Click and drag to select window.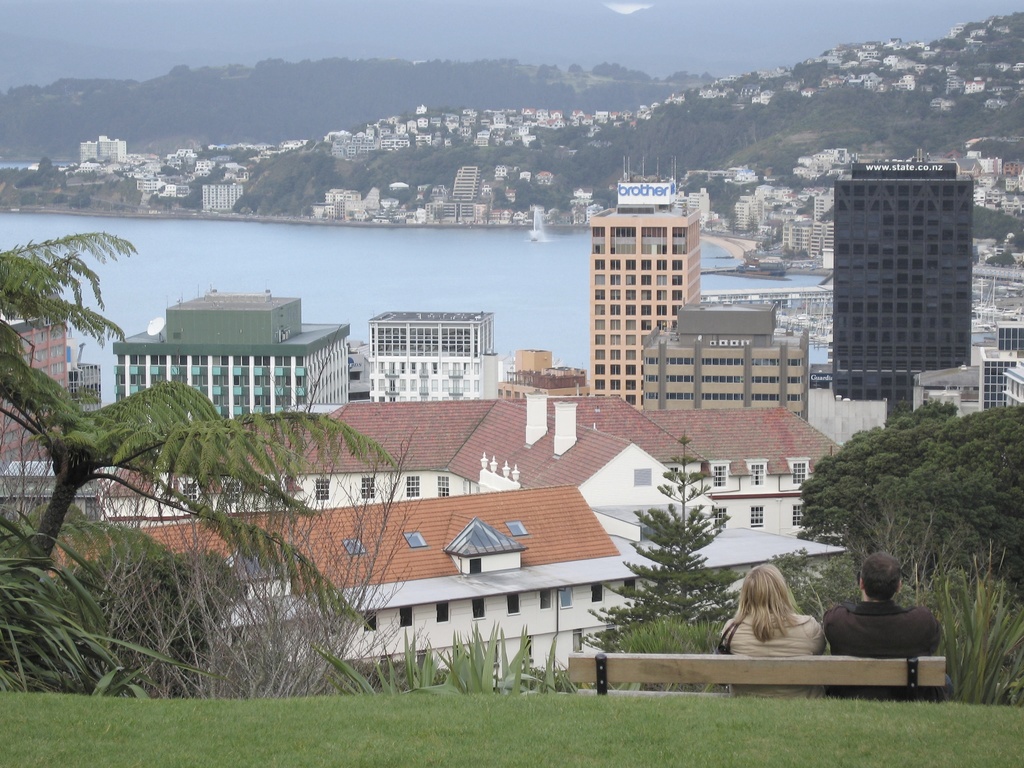
Selection: box=[505, 590, 522, 616].
